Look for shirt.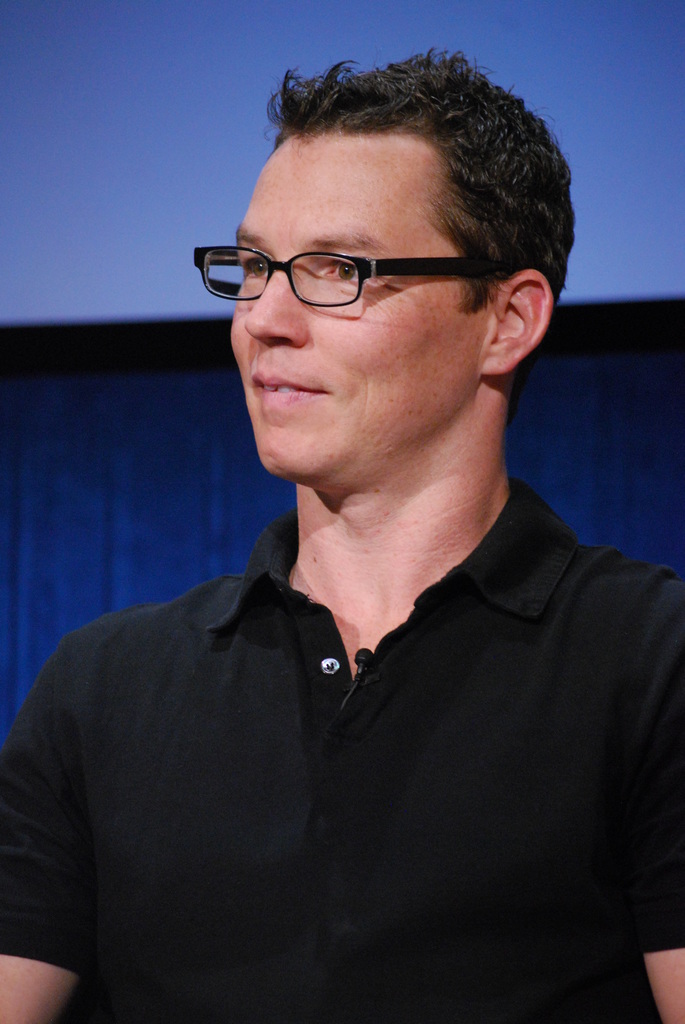
Found: select_region(25, 349, 670, 1009).
